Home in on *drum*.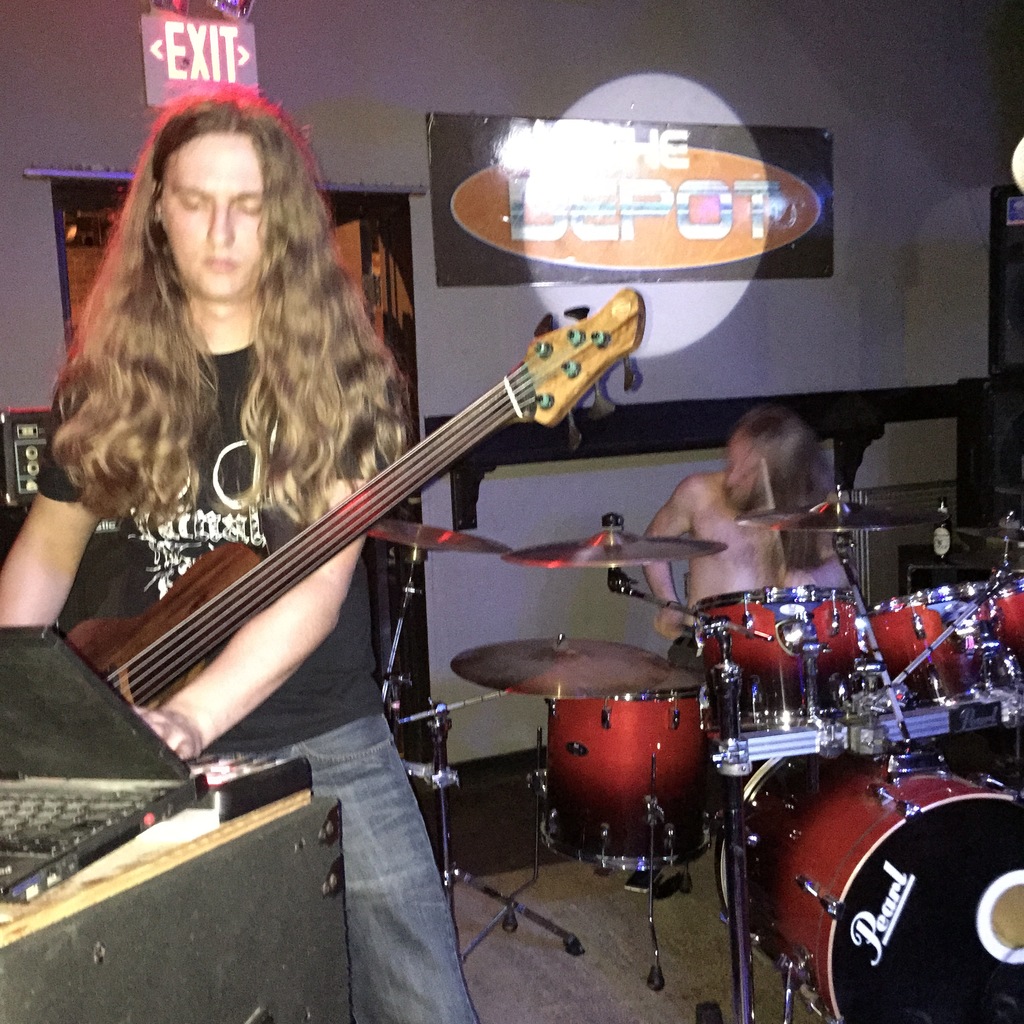
Homed in at (542,687,717,874).
